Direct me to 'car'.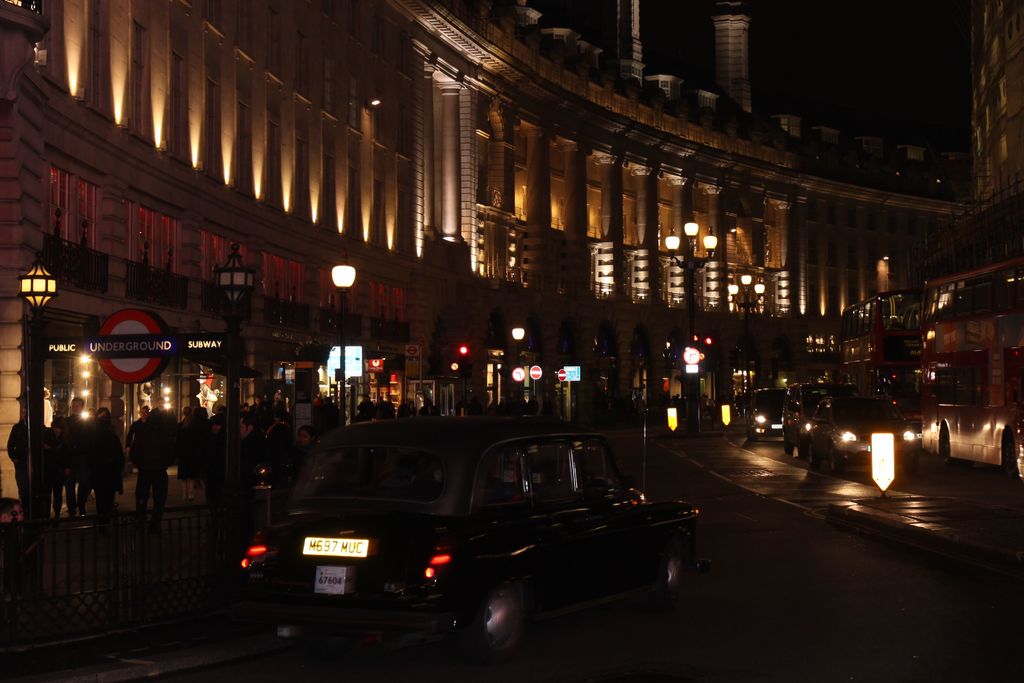
Direction: bbox=(818, 398, 922, 461).
